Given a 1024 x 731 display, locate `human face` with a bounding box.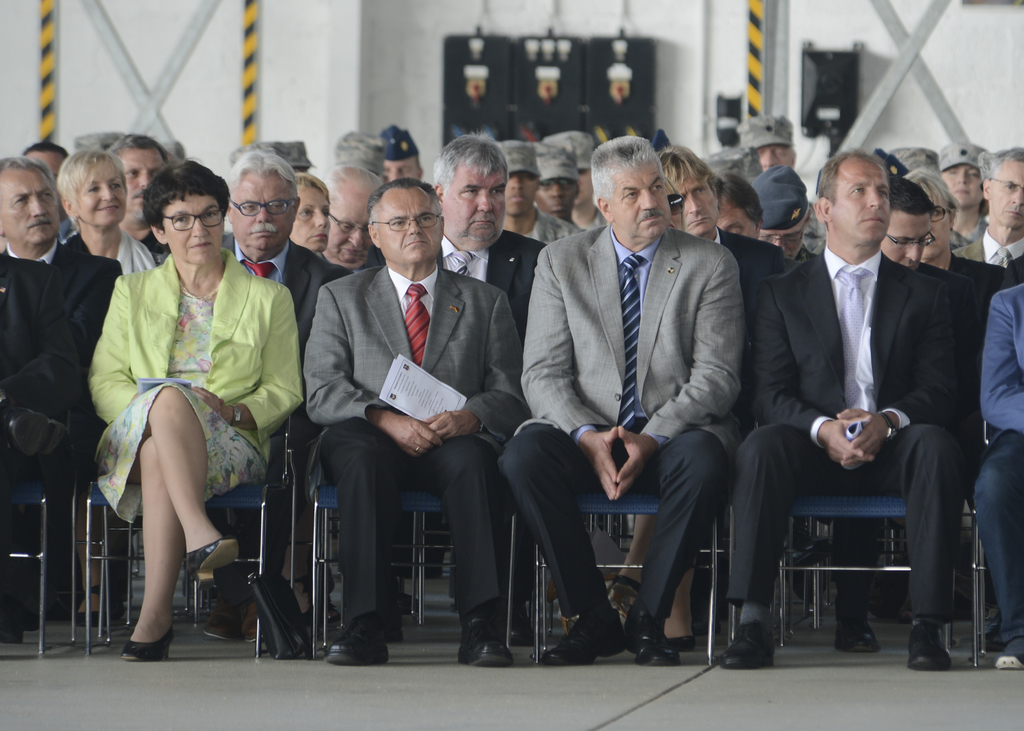
Located: 717, 195, 757, 241.
